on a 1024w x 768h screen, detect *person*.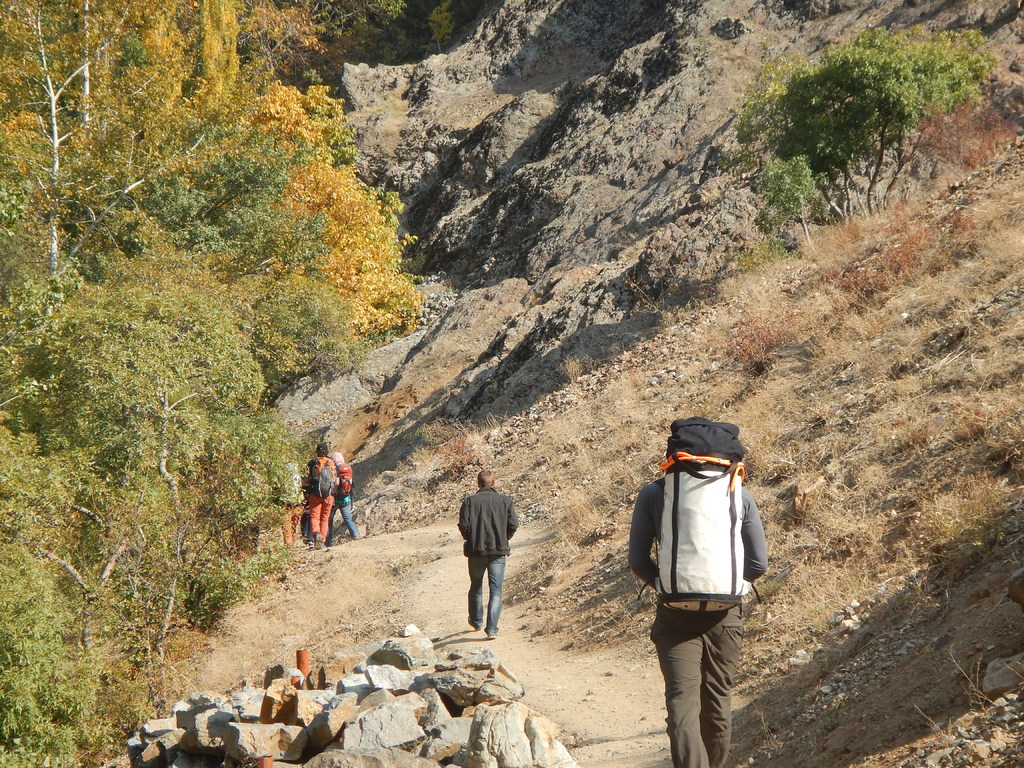
(x1=328, y1=451, x2=364, y2=539).
